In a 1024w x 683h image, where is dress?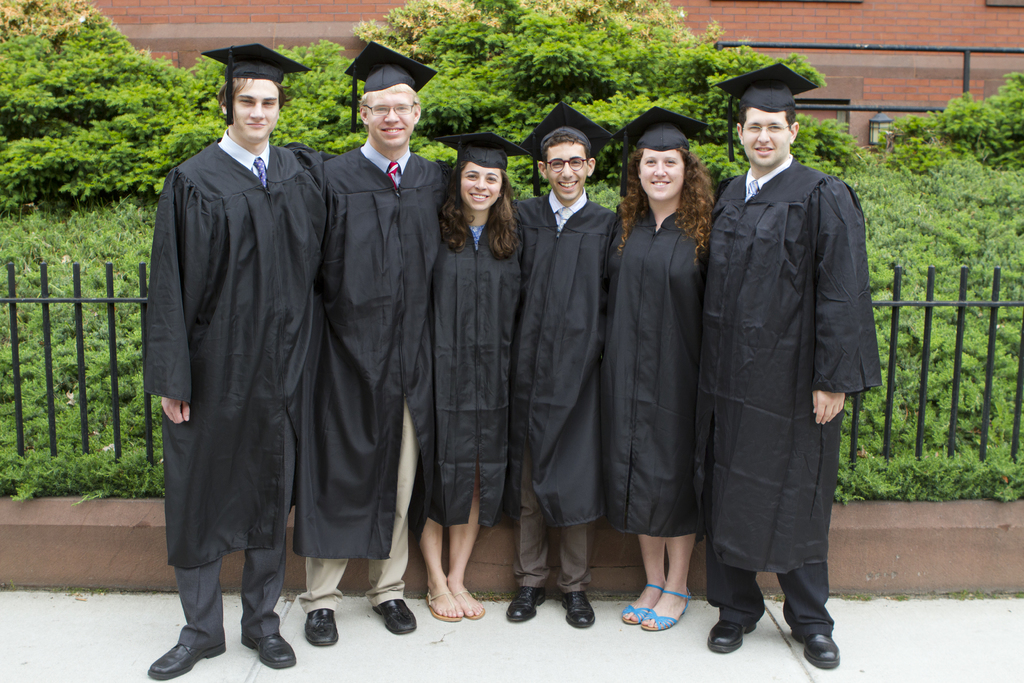
select_region(309, 162, 452, 570).
